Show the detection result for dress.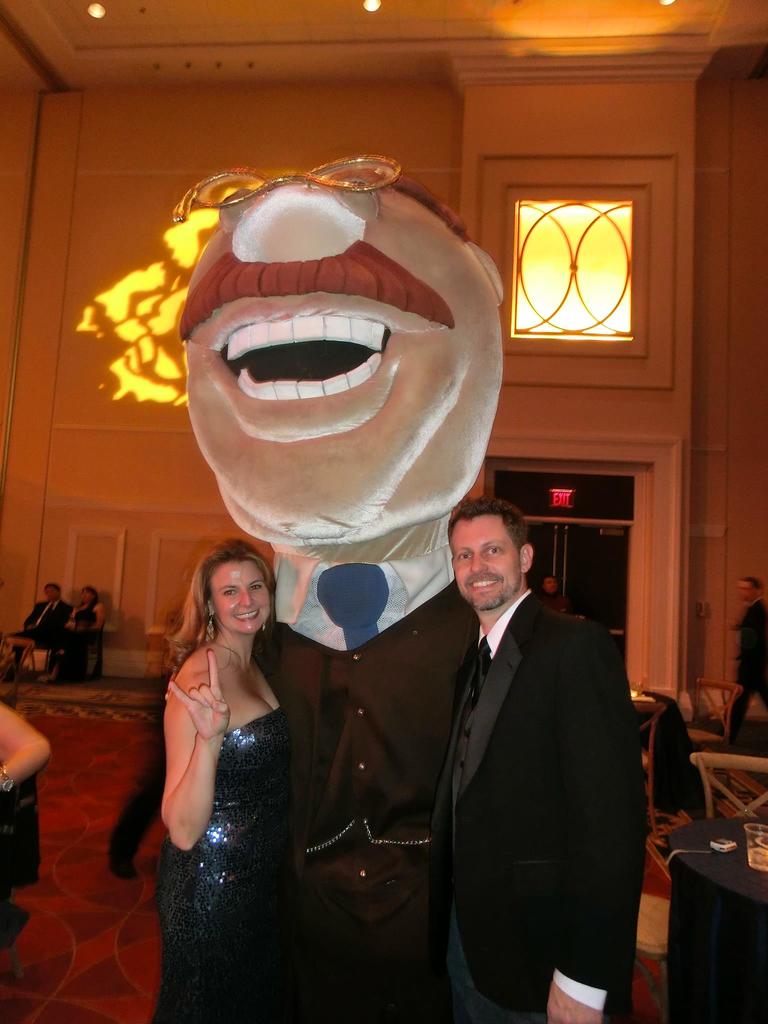
bbox=(424, 580, 657, 1023).
